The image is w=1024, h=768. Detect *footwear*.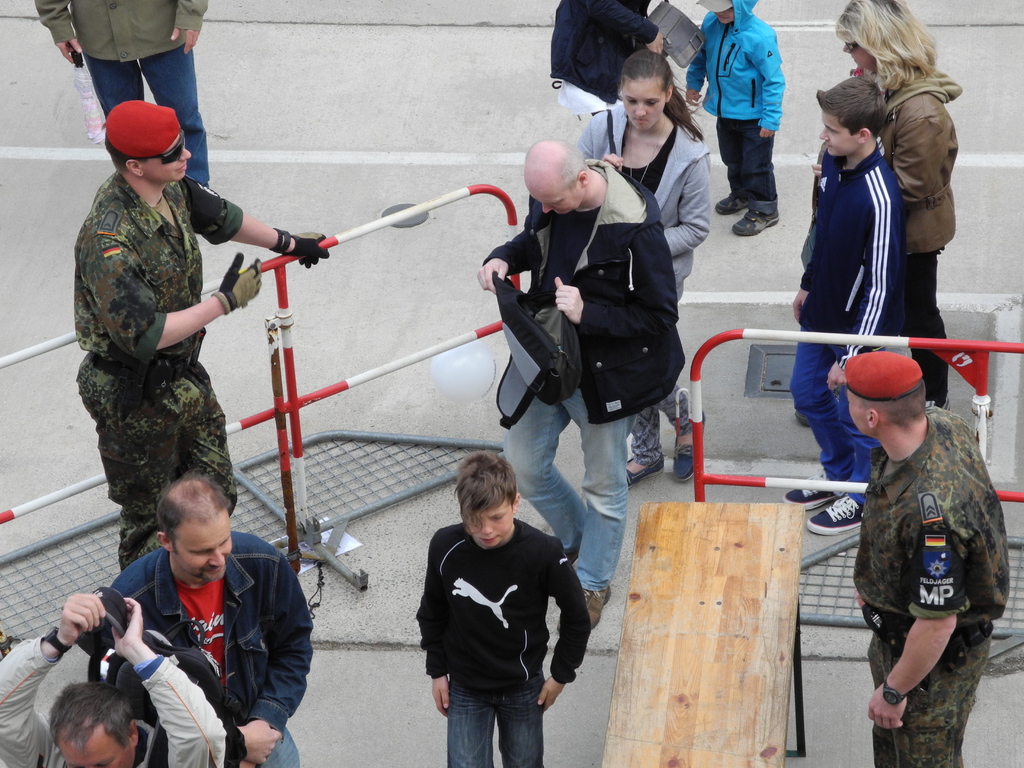
Detection: (781, 474, 847, 511).
